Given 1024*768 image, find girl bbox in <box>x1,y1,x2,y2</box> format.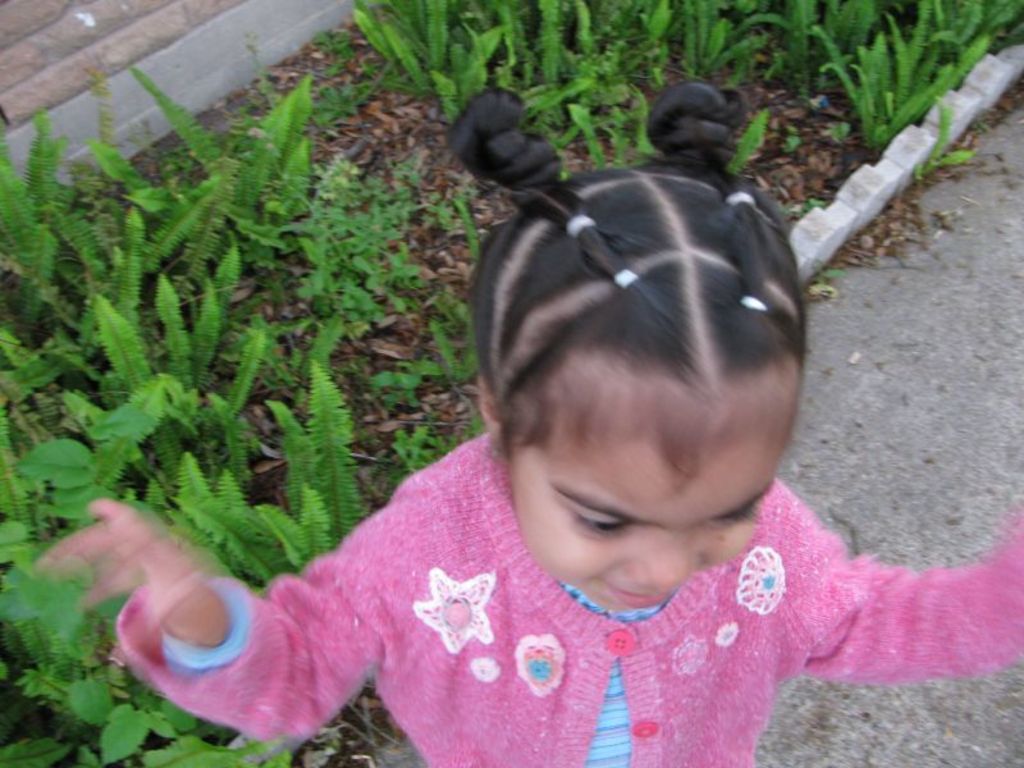
<box>35,83,1023,767</box>.
